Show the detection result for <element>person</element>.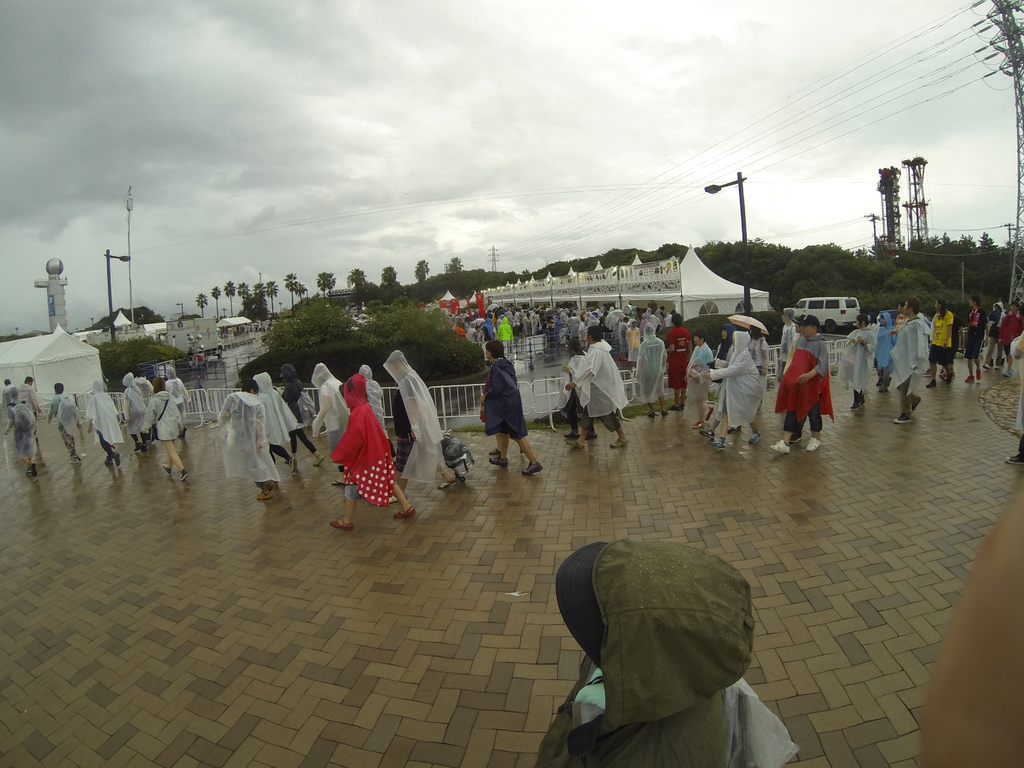
[left=275, top=360, right=318, bottom=468].
